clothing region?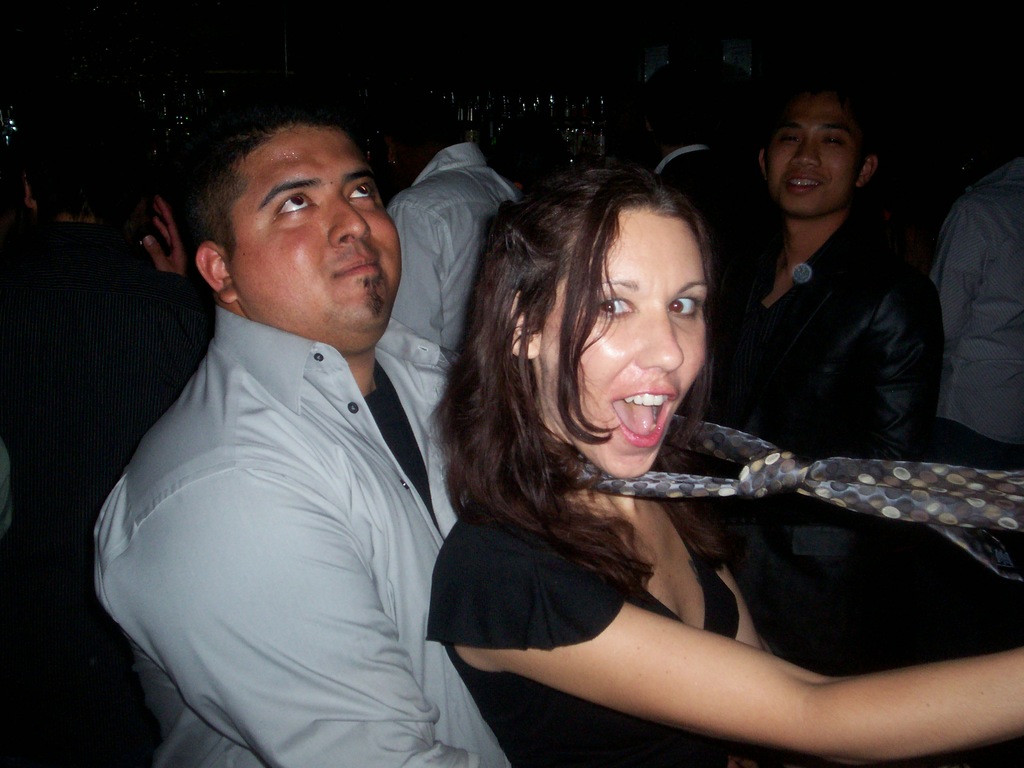
(x1=85, y1=216, x2=470, y2=759)
